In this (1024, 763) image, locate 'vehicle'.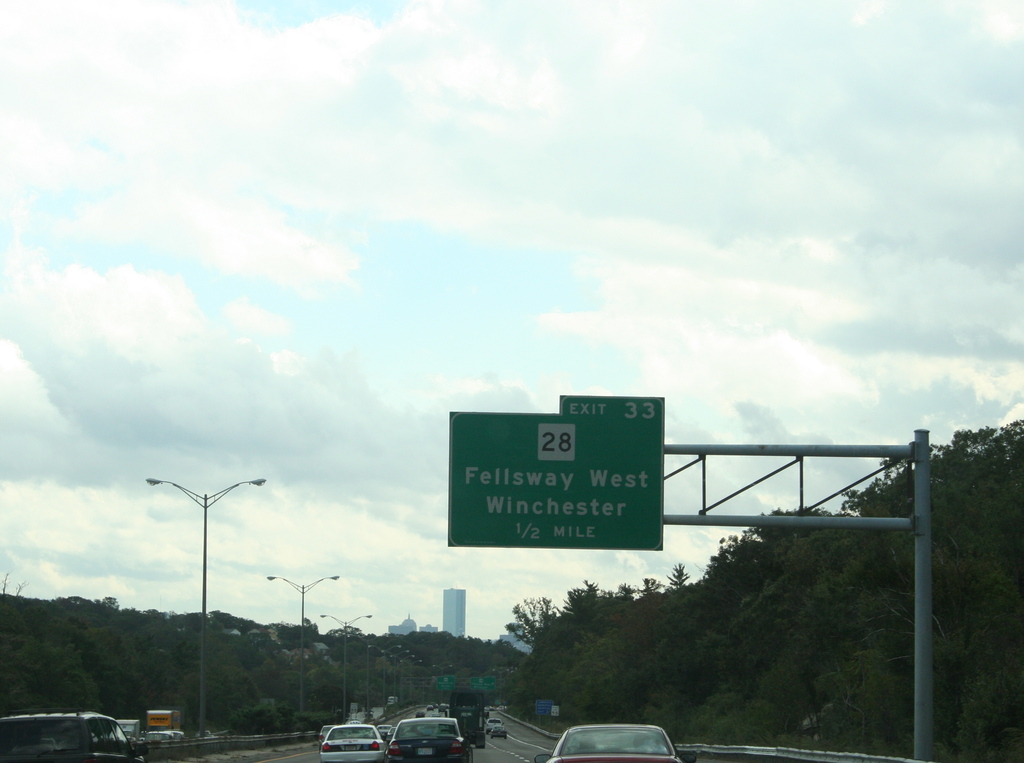
Bounding box: {"x1": 0, "y1": 711, "x2": 145, "y2": 762}.
